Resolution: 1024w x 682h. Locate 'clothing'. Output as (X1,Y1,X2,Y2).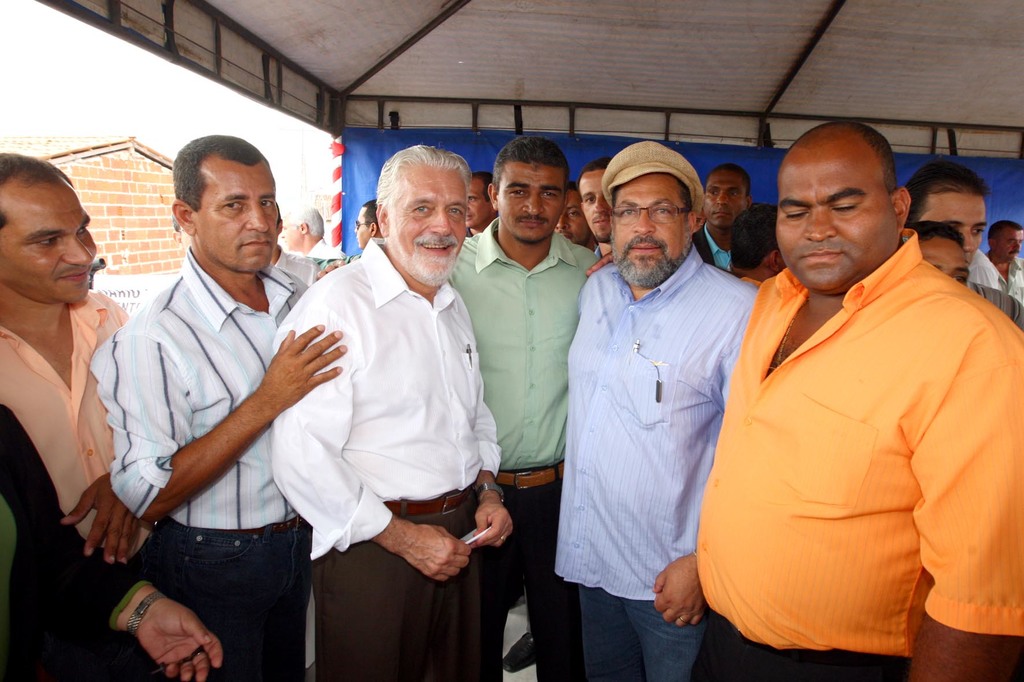
(554,245,760,681).
